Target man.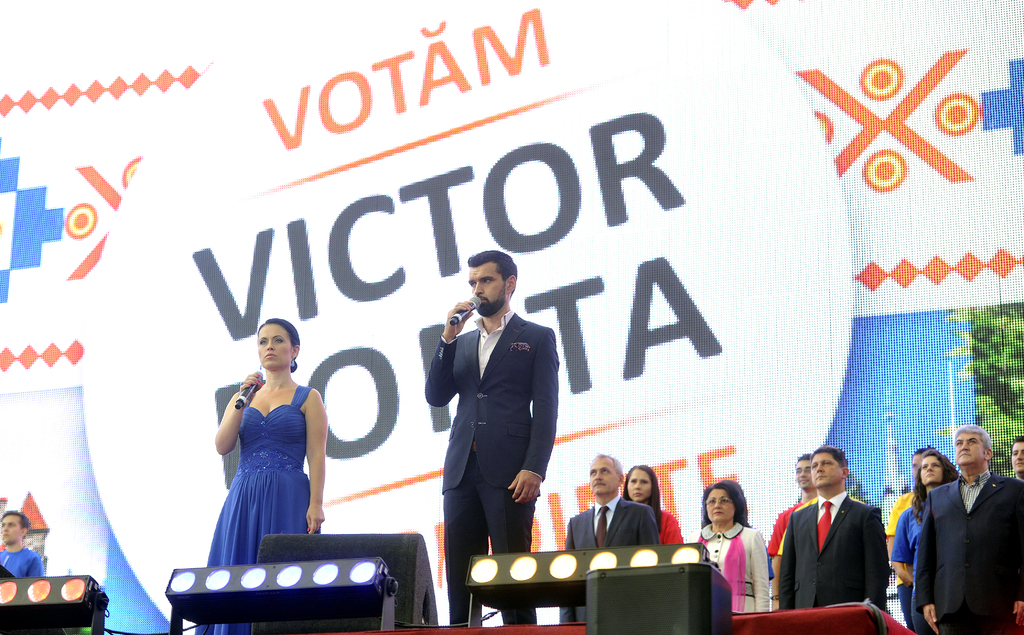
Target region: bbox=(1012, 436, 1023, 484).
